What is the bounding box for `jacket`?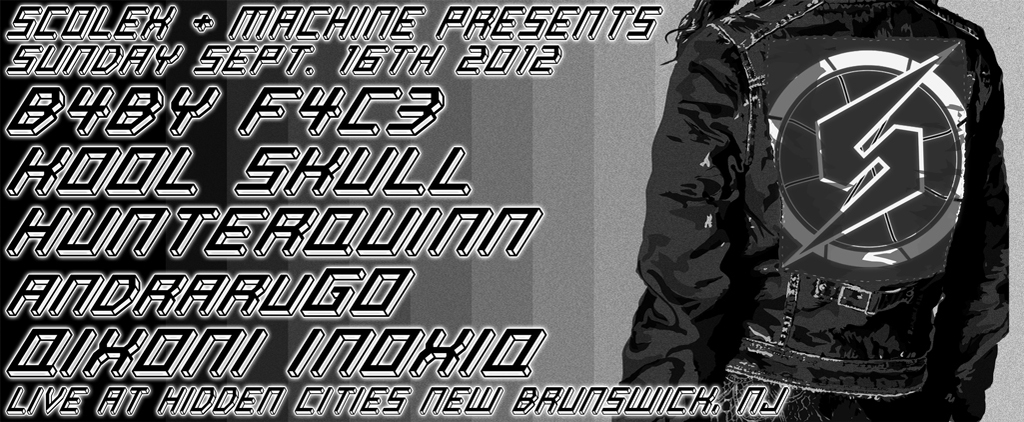
647 0 970 411.
